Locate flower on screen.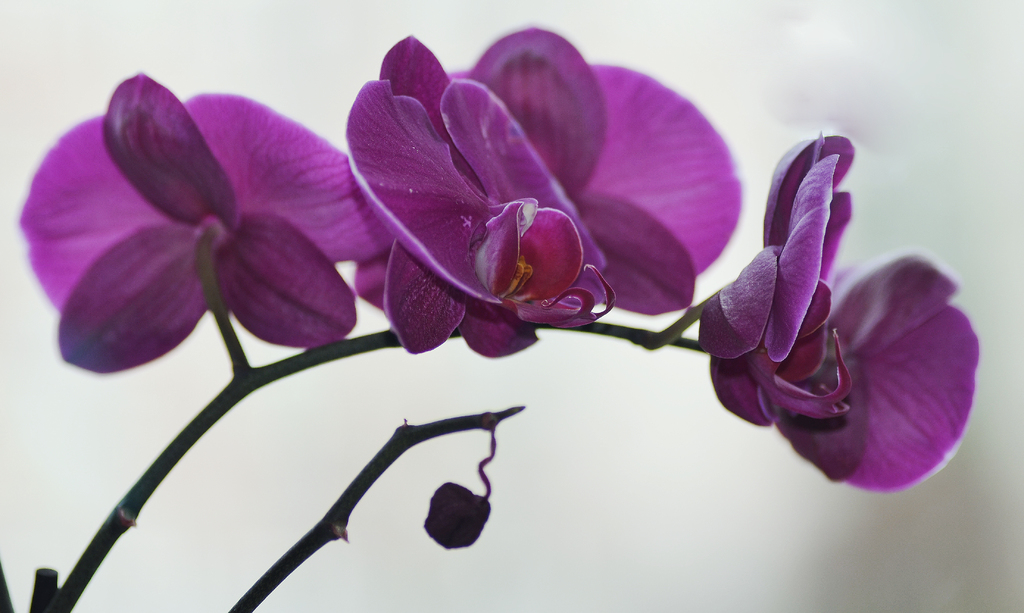
On screen at bbox=[699, 137, 984, 489].
